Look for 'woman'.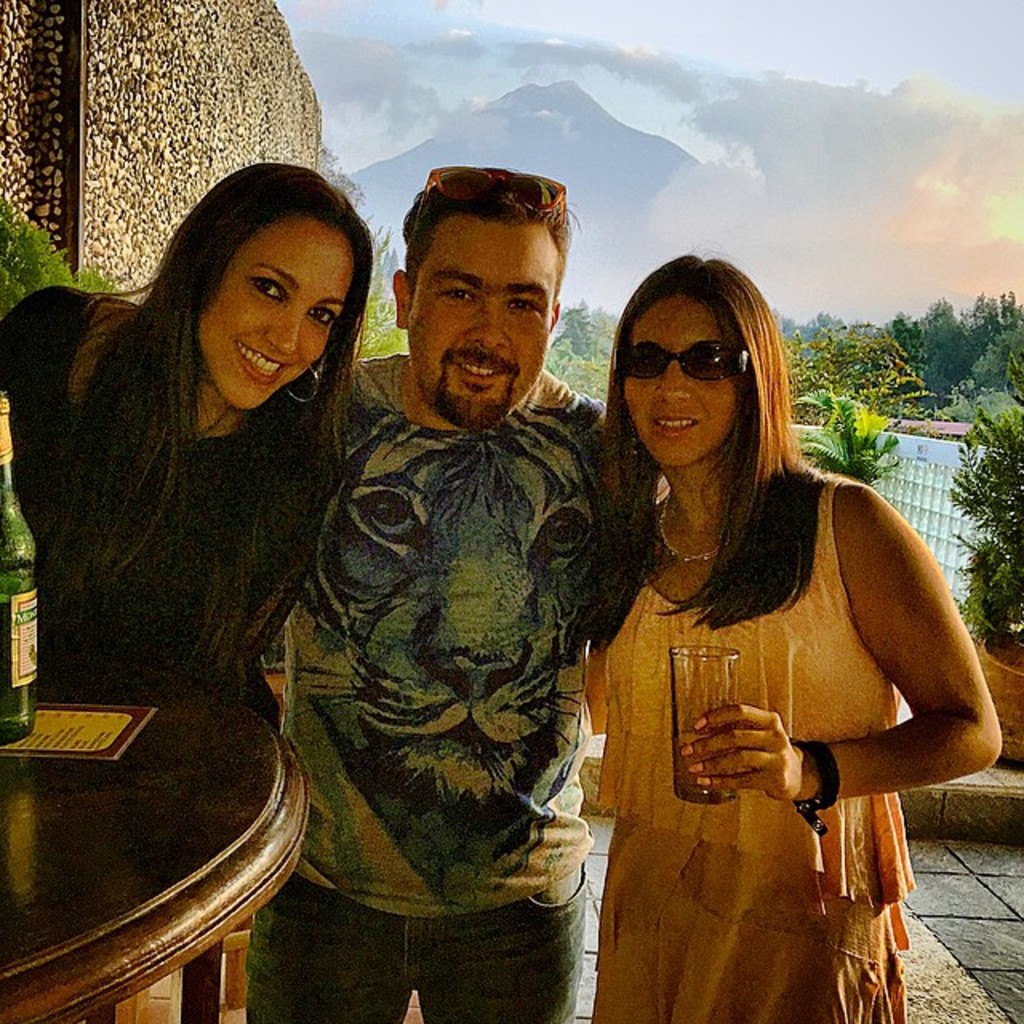
Found: [0,163,373,715].
